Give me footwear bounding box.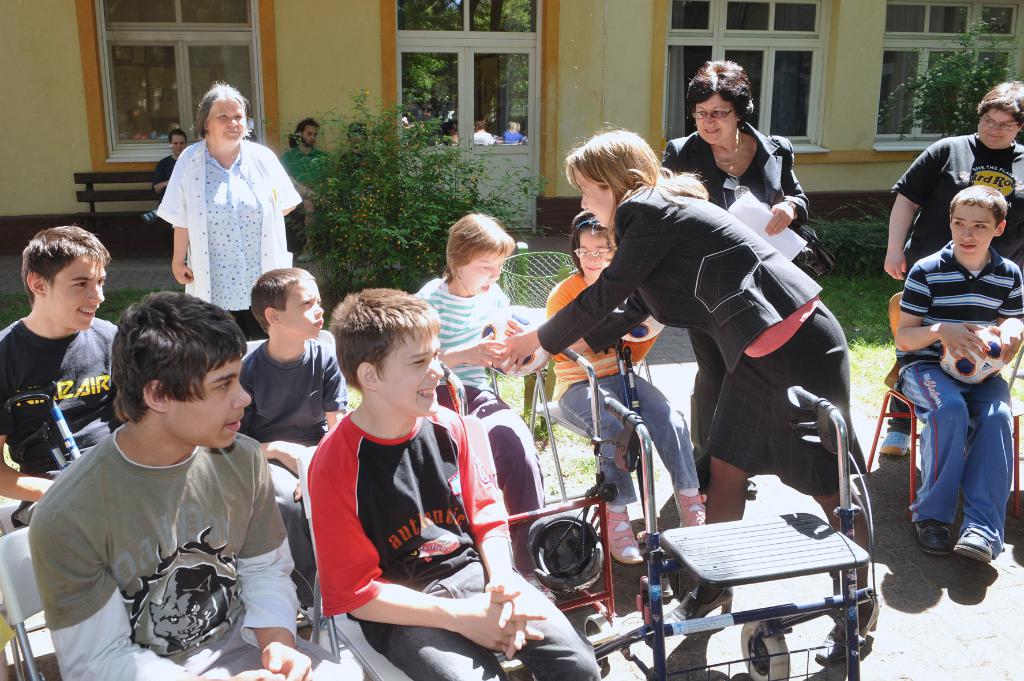
<region>673, 483, 719, 534</region>.
